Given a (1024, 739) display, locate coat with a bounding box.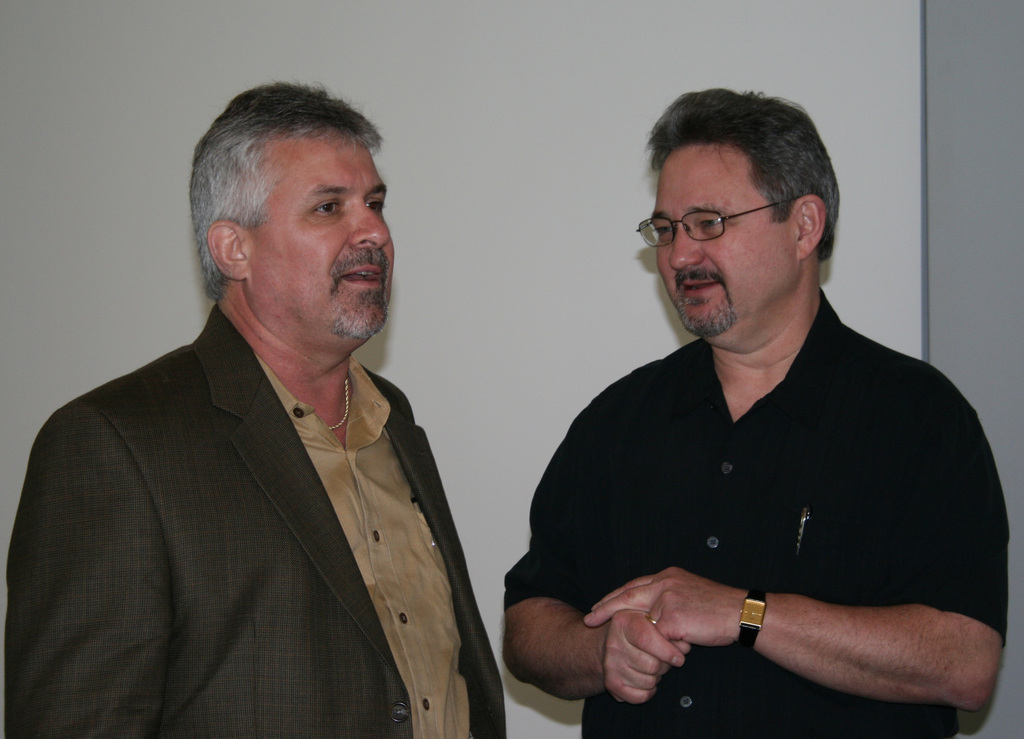
Located: {"x1": 6, "y1": 303, "x2": 505, "y2": 738}.
